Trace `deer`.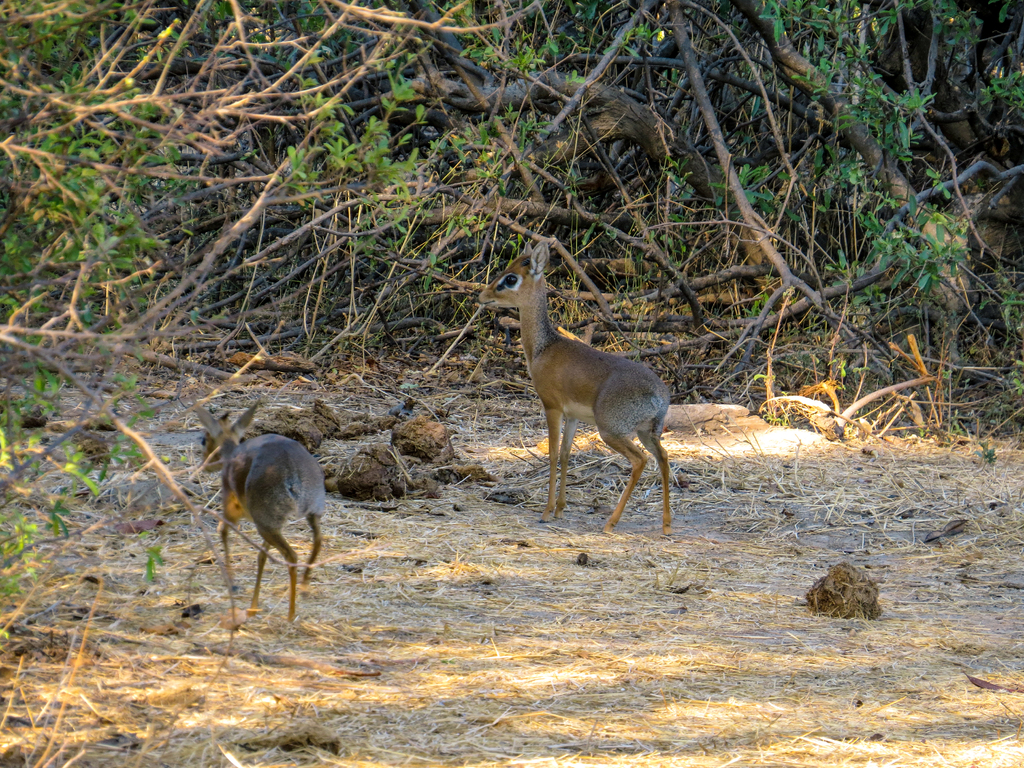
Traced to 456:243:664:540.
